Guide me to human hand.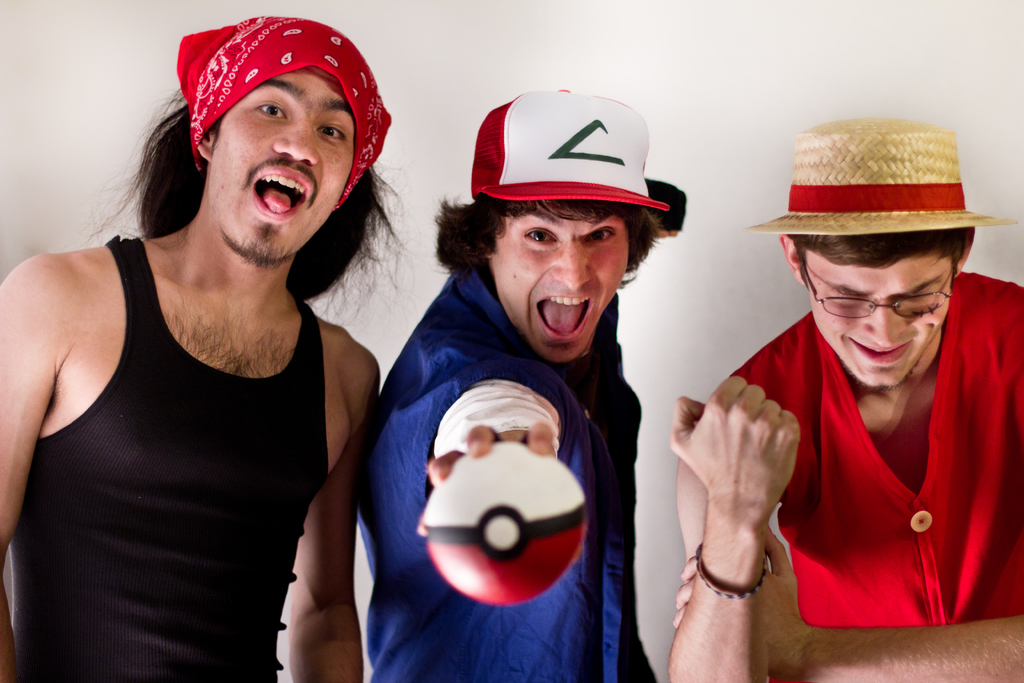
Guidance: bbox=[673, 519, 810, 678].
